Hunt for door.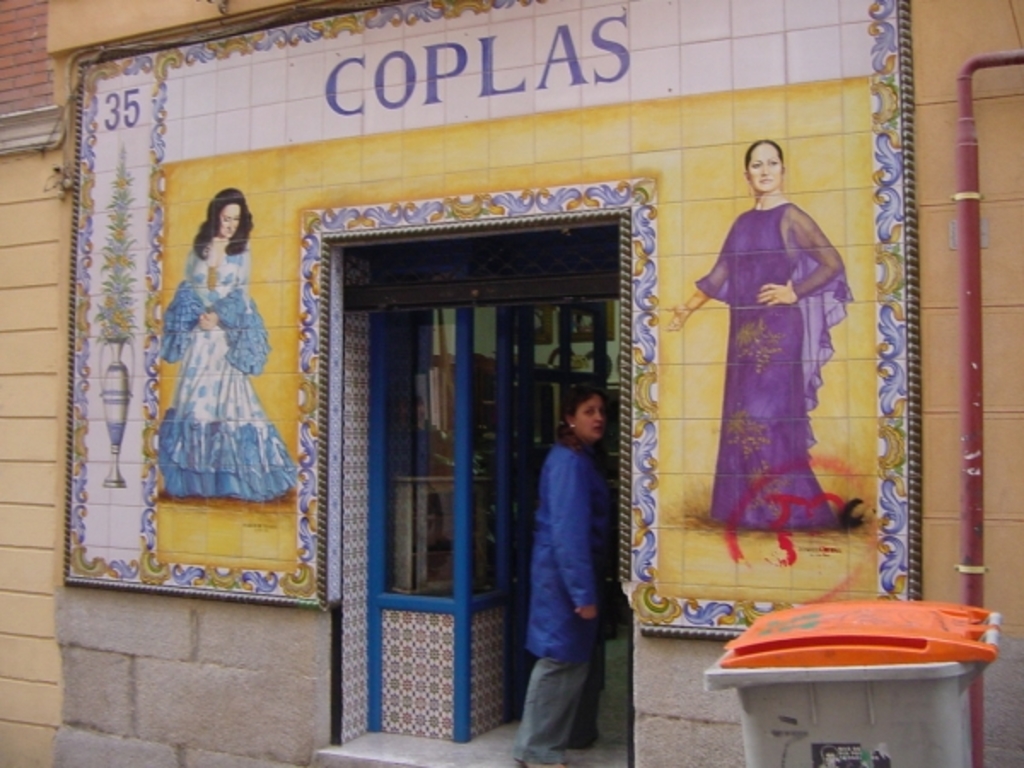
Hunted down at x1=340, y1=220, x2=604, y2=753.
